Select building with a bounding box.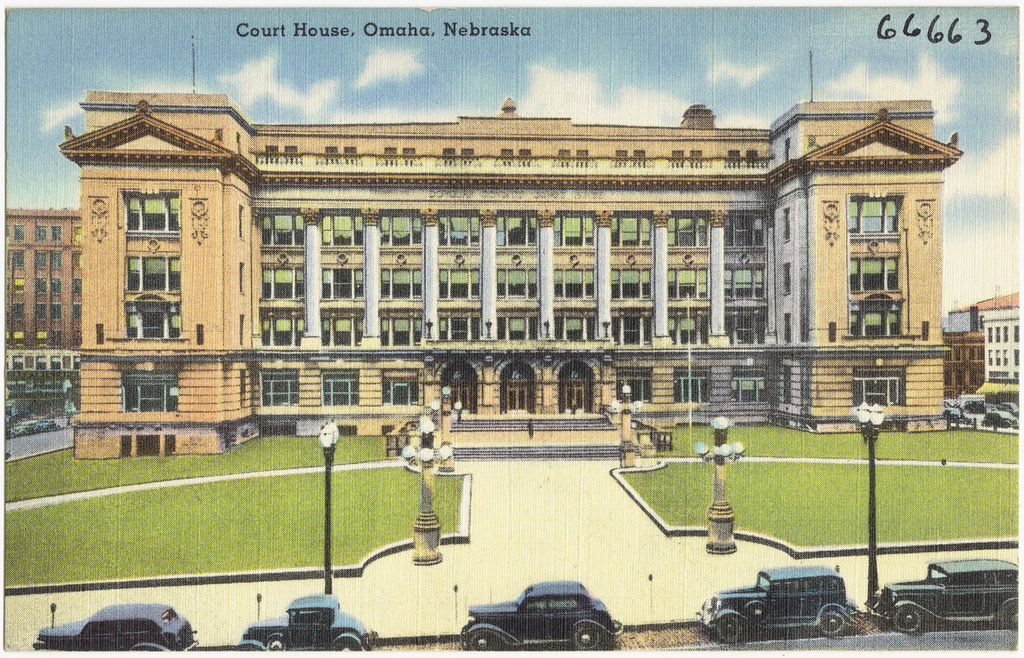
949/304/978/336.
